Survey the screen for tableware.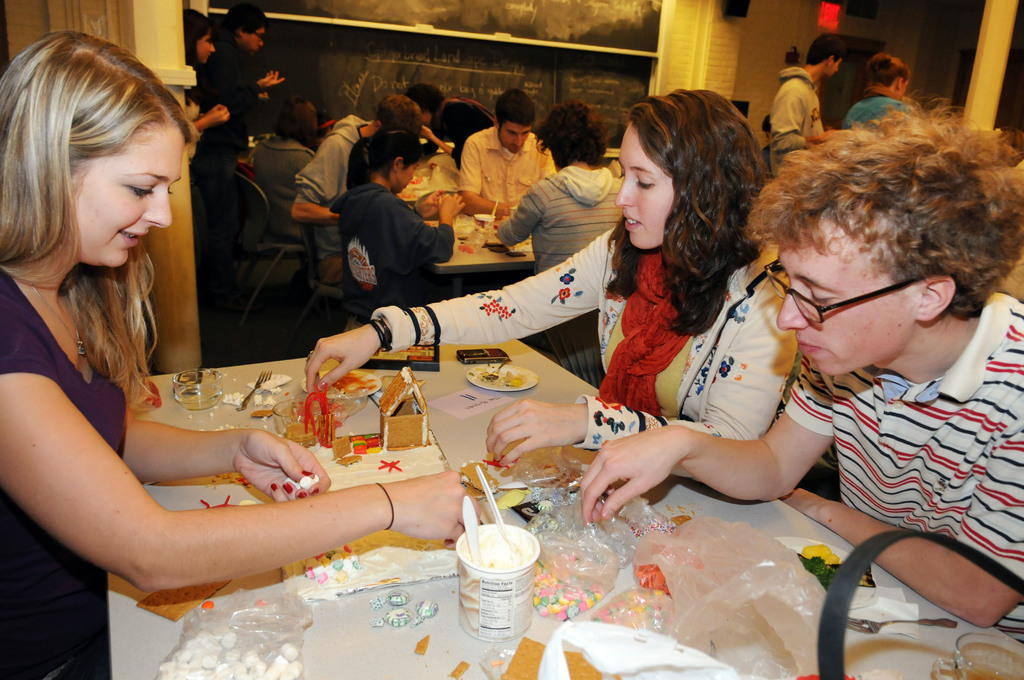
Survey found: {"x1": 455, "y1": 521, "x2": 540, "y2": 645}.
